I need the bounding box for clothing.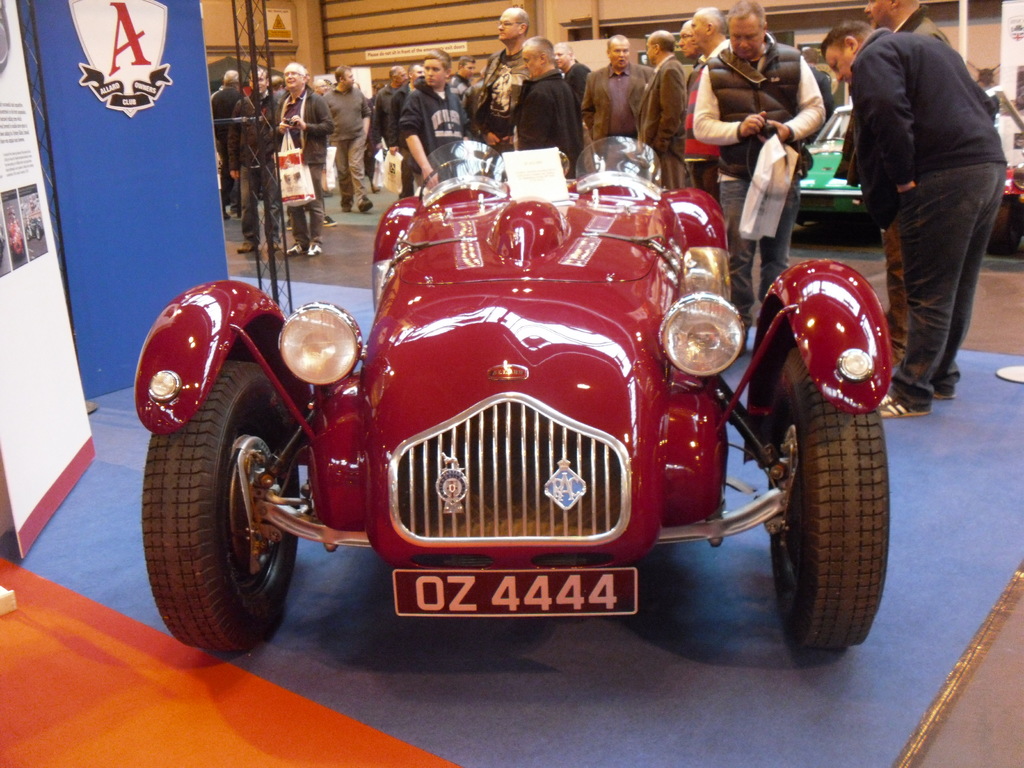
Here it is: l=692, t=26, r=831, b=330.
